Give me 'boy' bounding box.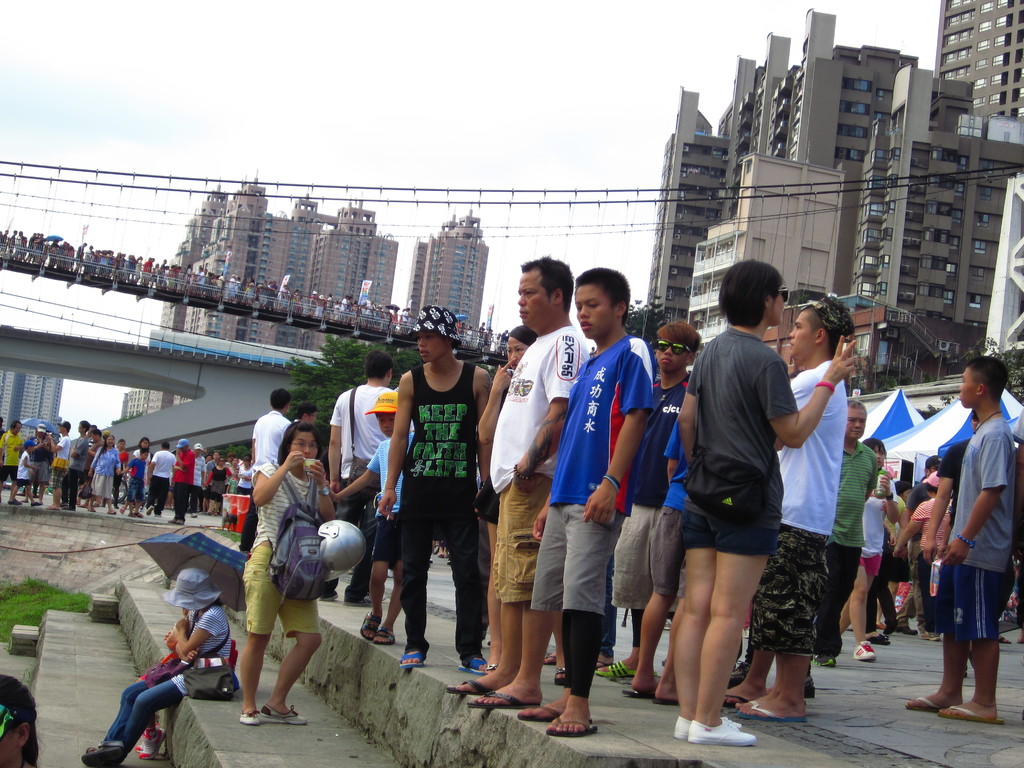
region(118, 447, 146, 523).
